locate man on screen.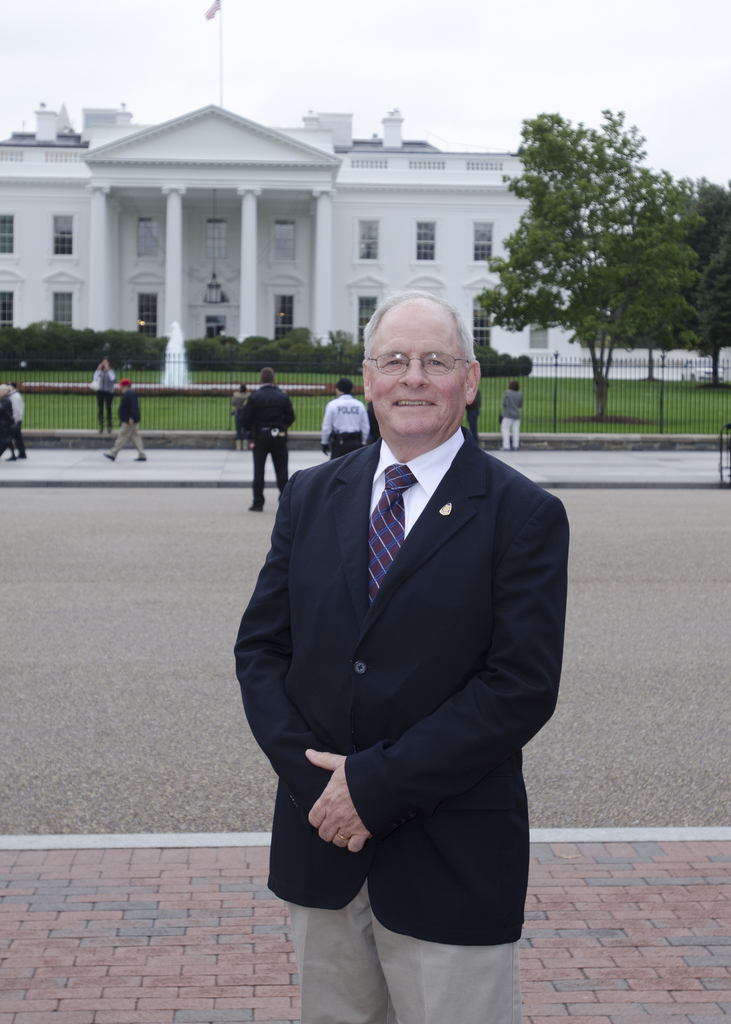
On screen at (left=104, top=378, right=146, bottom=461).
